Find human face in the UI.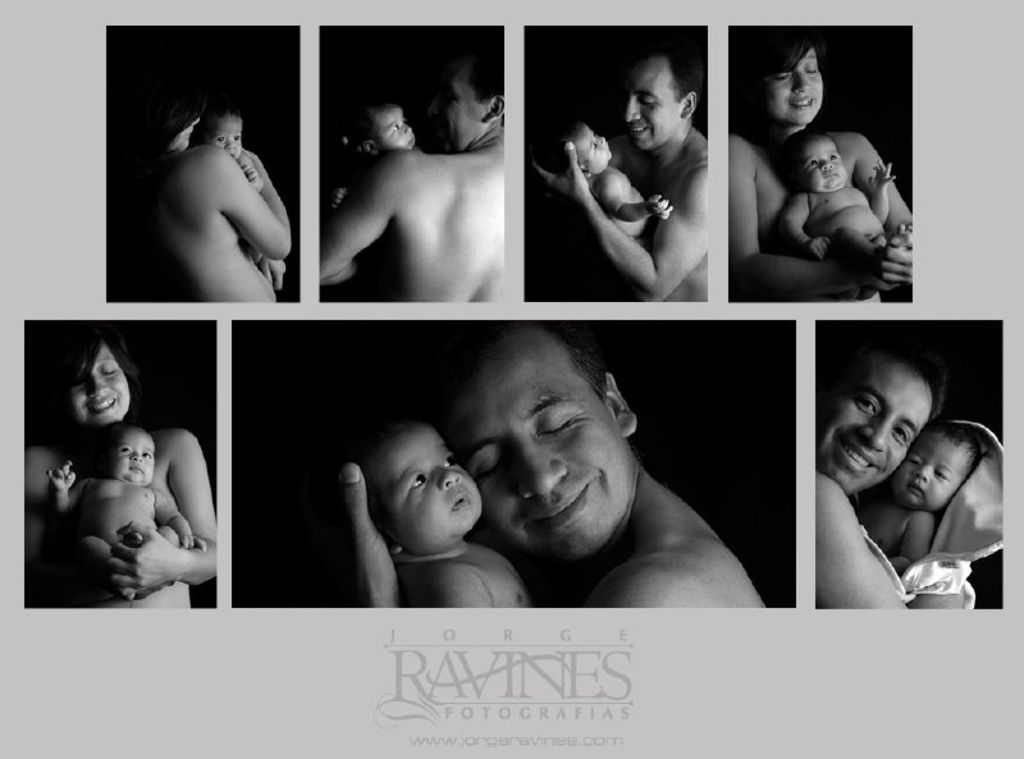
UI element at rect(426, 61, 493, 154).
